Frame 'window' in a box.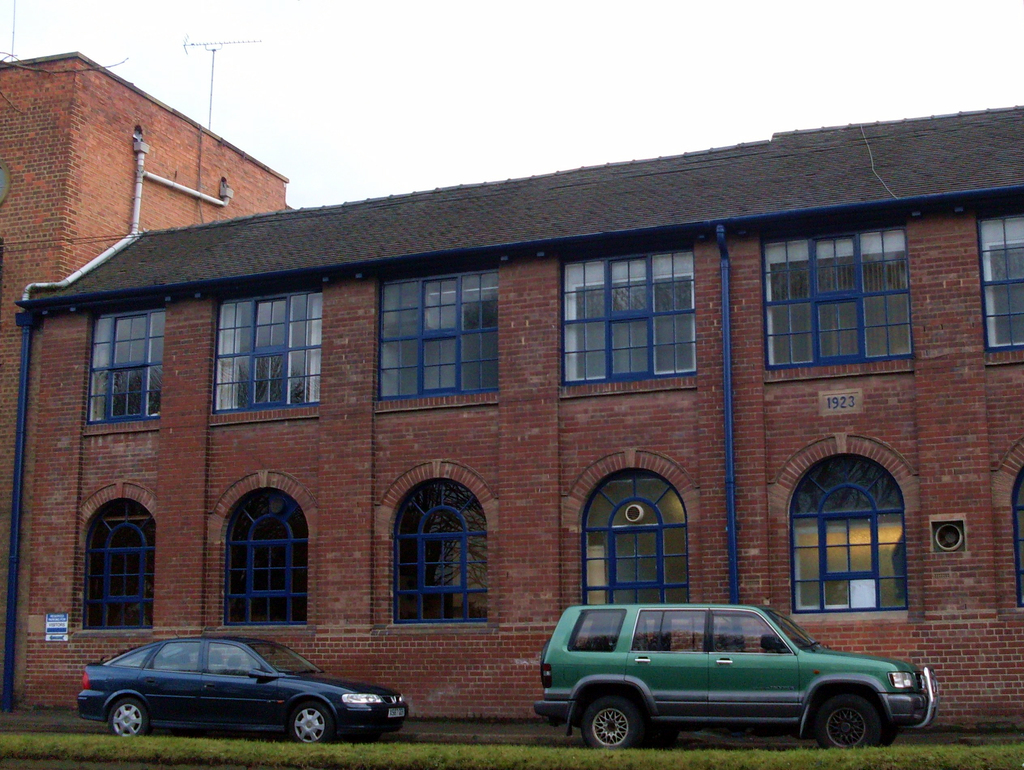
(left=360, top=255, right=509, bottom=419).
